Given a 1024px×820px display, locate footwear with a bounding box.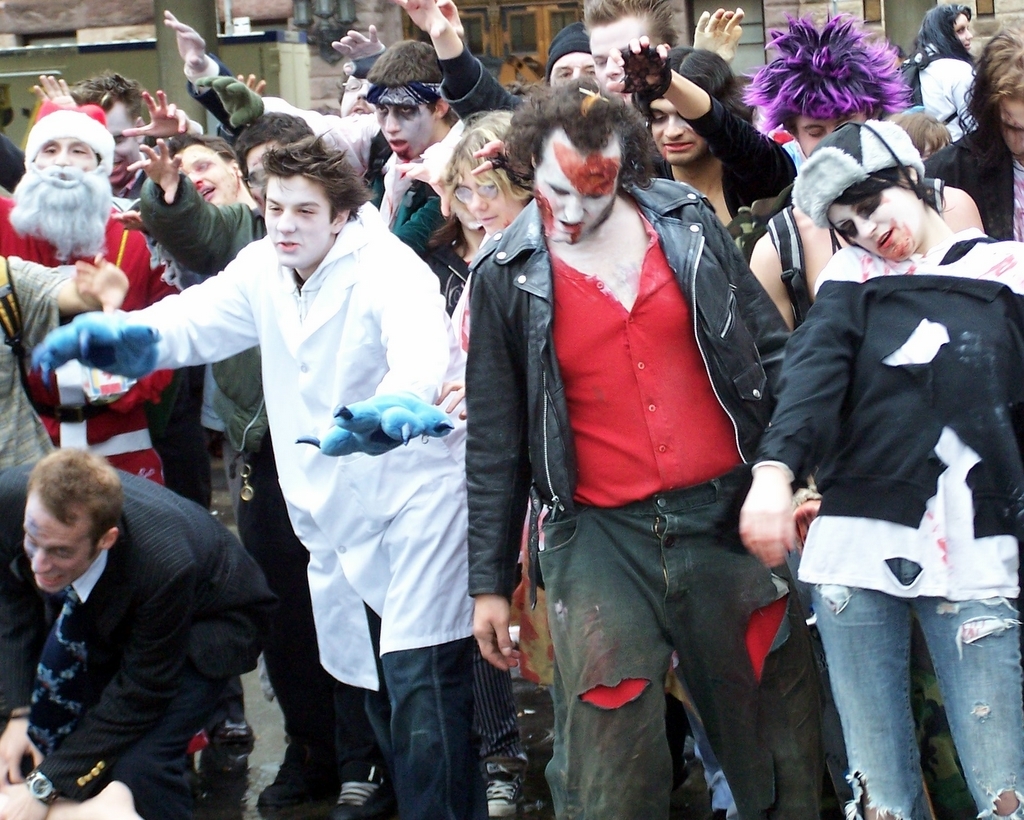
Located: rect(483, 770, 530, 819).
